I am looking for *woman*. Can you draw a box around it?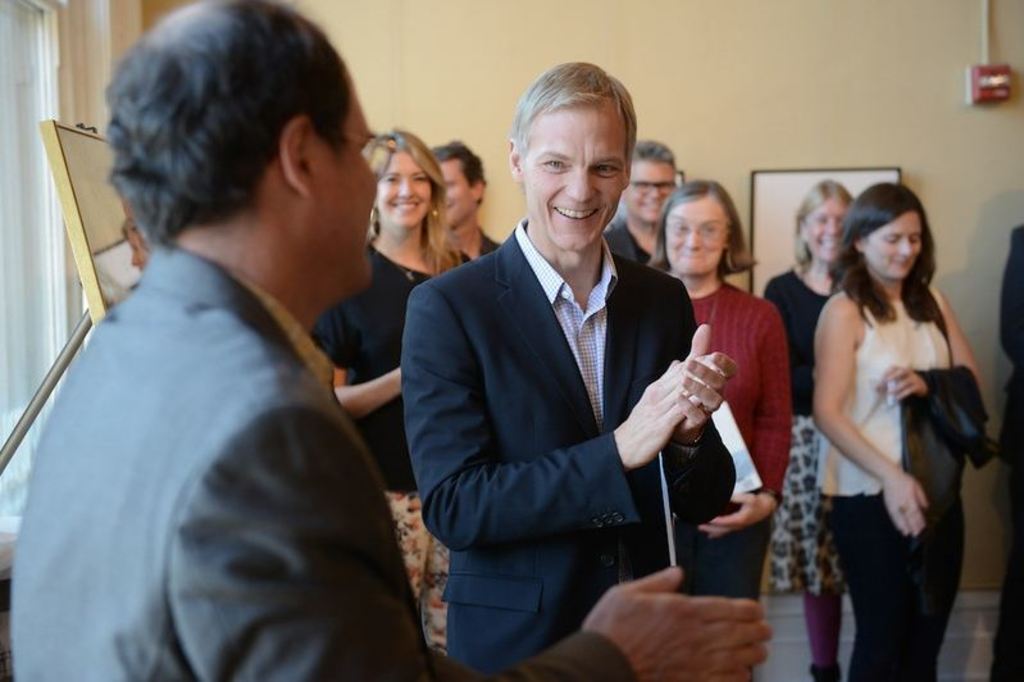
Sure, the bounding box is locate(793, 176, 991, 676).
